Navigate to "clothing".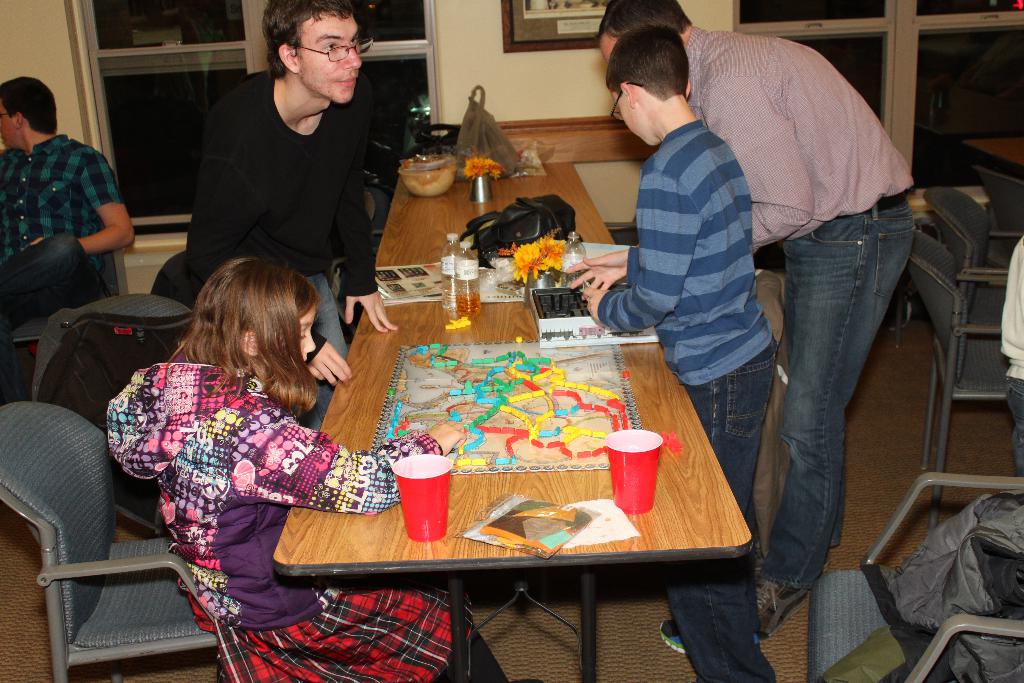
Navigation target: rect(0, 134, 126, 407).
